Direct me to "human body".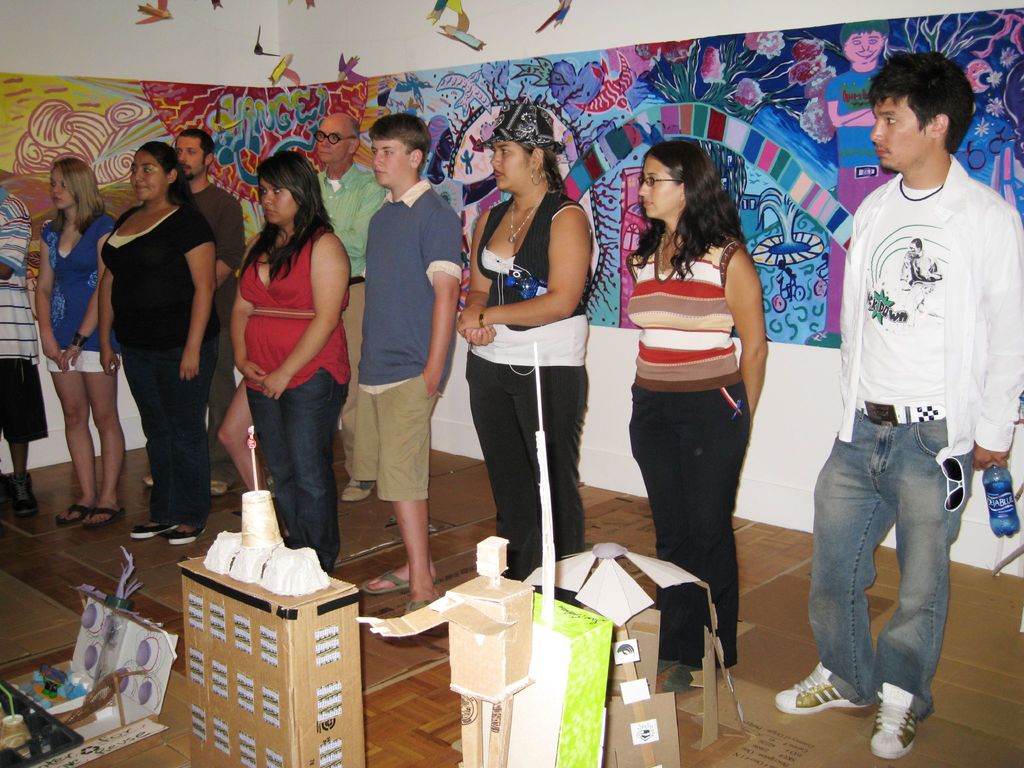
Direction: bbox=[145, 177, 244, 490].
